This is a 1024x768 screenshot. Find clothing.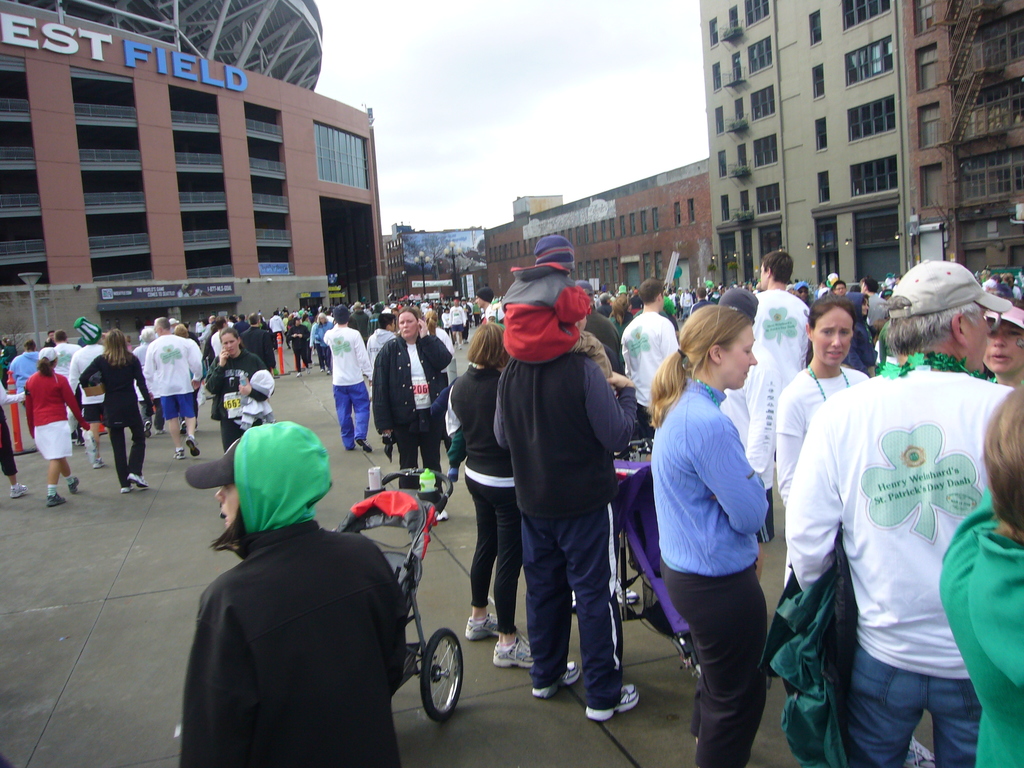
Bounding box: [x1=451, y1=305, x2=469, y2=337].
